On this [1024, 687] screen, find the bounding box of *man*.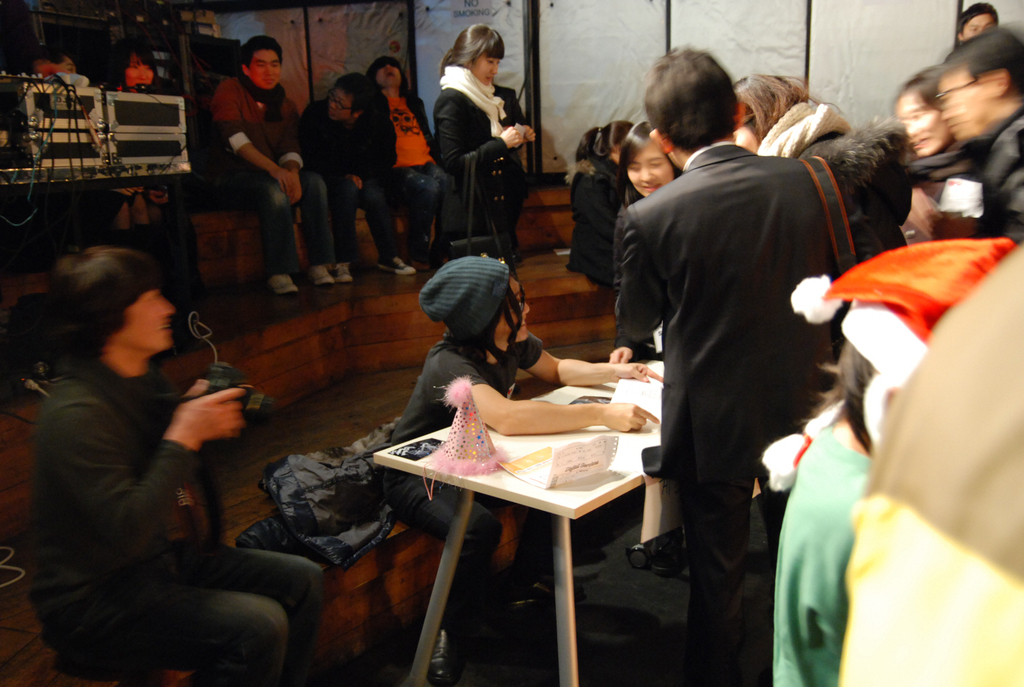
Bounding box: <region>903, 24, 1023, 240</region>.
